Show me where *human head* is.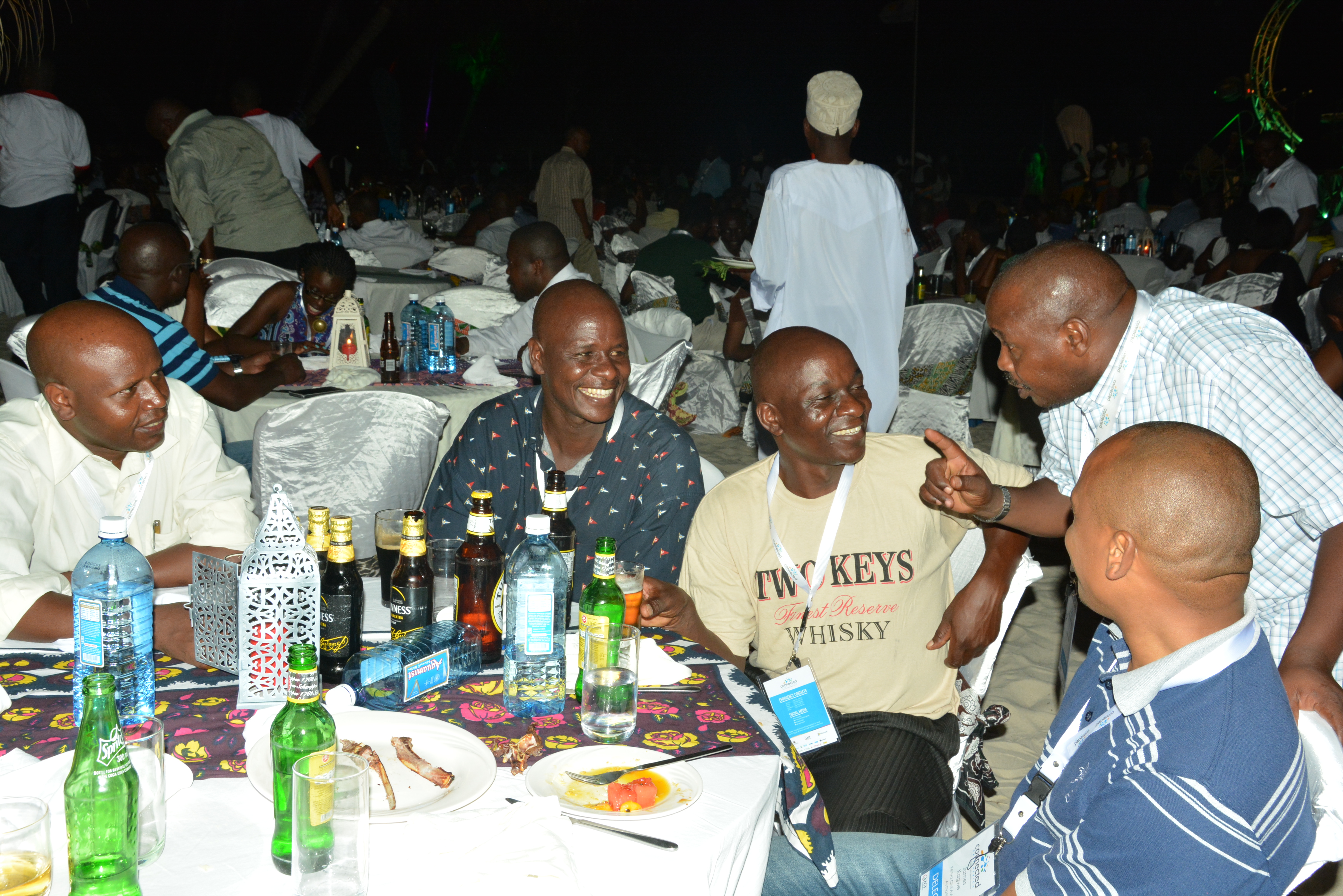
*human head* is at detection(168, 38, 177, 45).
